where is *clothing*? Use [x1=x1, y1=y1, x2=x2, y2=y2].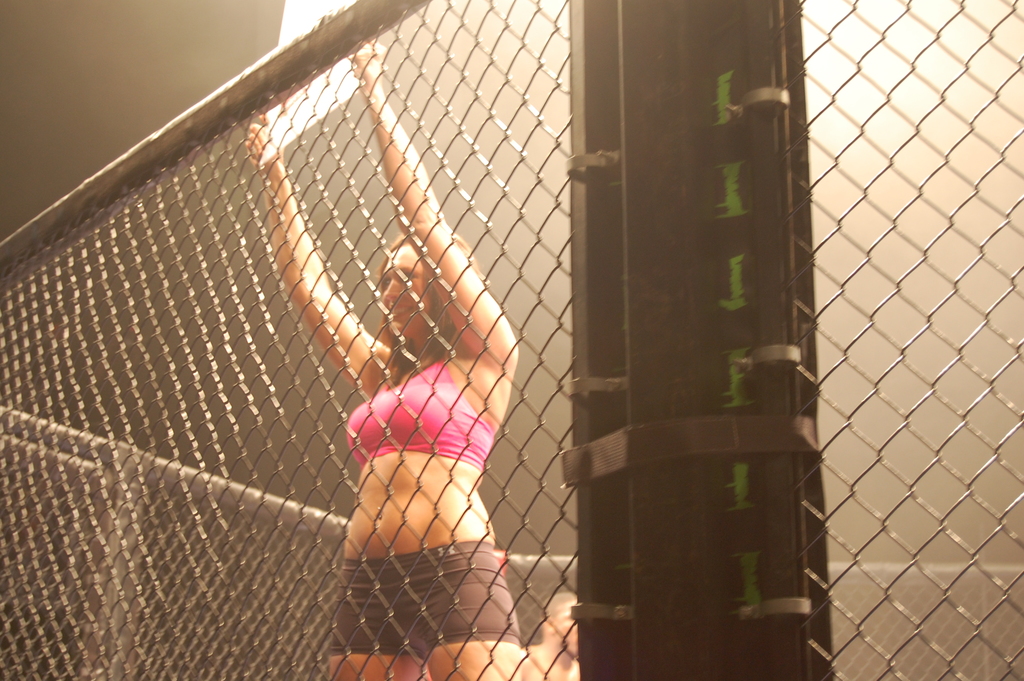
[x1=351, y1=345, x2=497, y2=467].
